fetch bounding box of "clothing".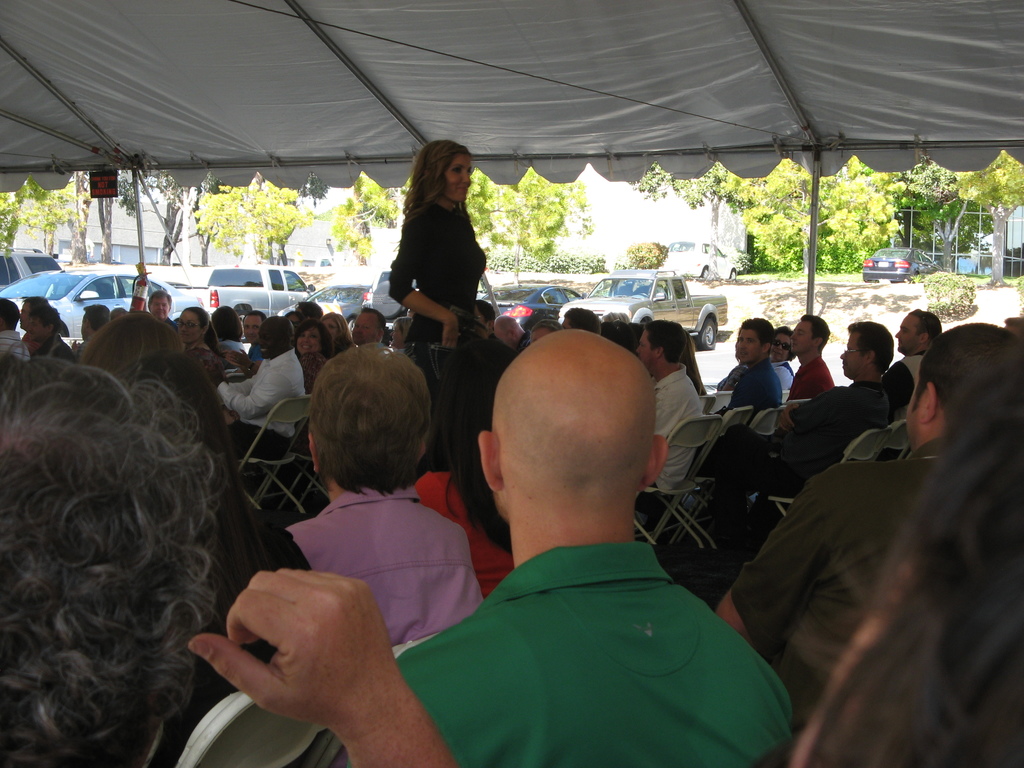
Bbox: pyautogui.locateOnScreen(396, 422, 781, 765).
